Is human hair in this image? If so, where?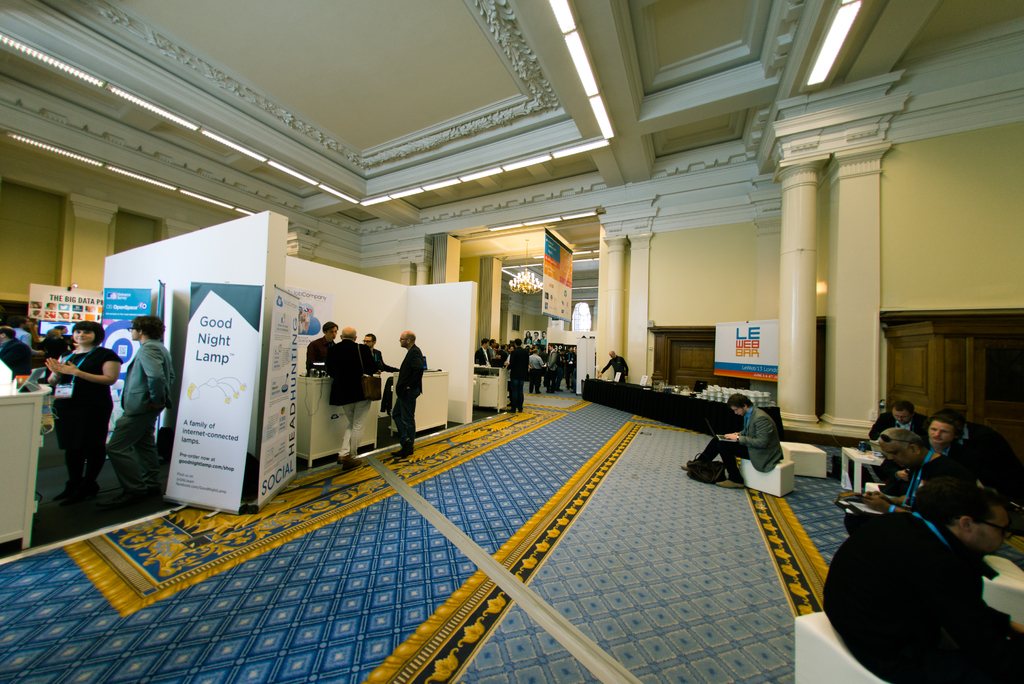
Yes, at pyautogui.locateOnScreen(73, 320, 105, 346).
